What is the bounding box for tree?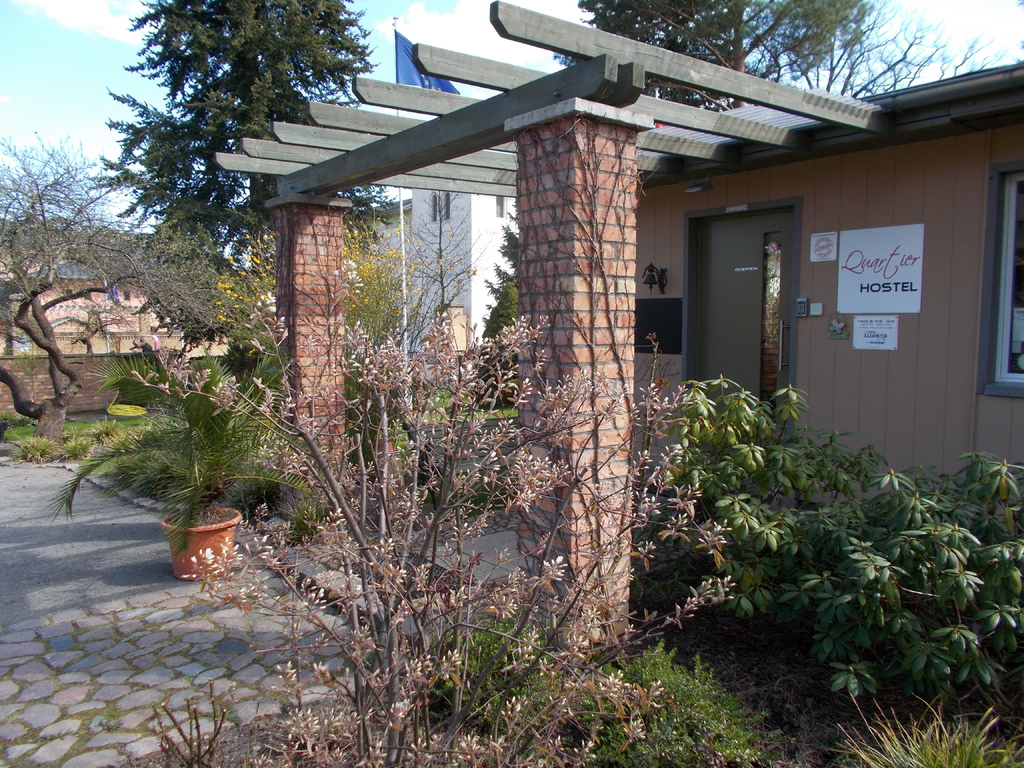
x1=562 y1=0 x2=1006 y2=102.
